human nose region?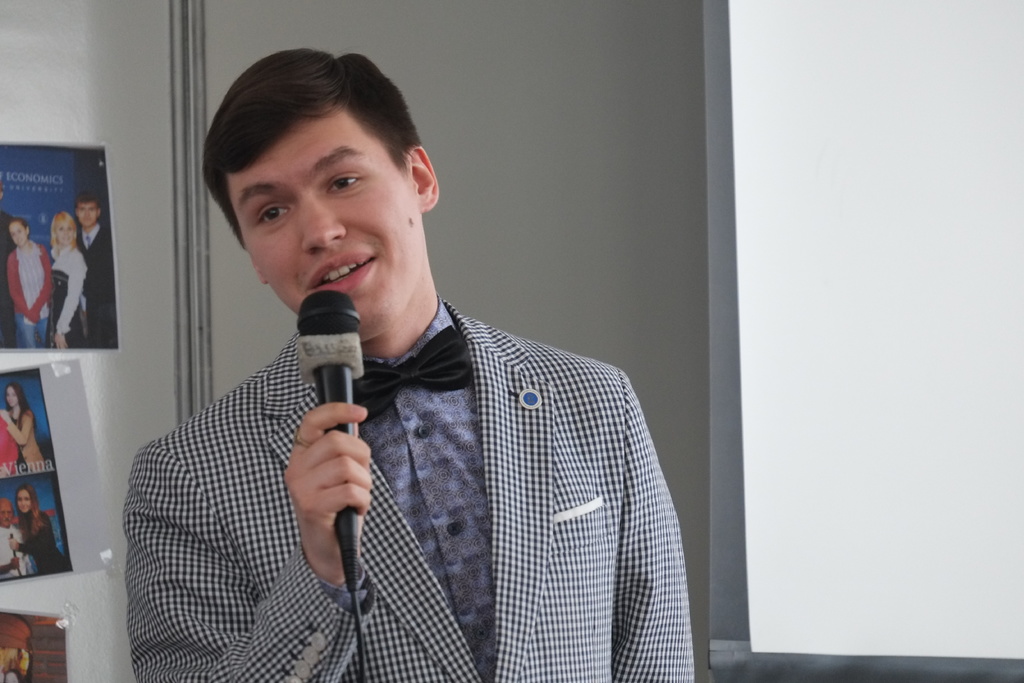
(left=15, top=233, right=19, bottom=240)
